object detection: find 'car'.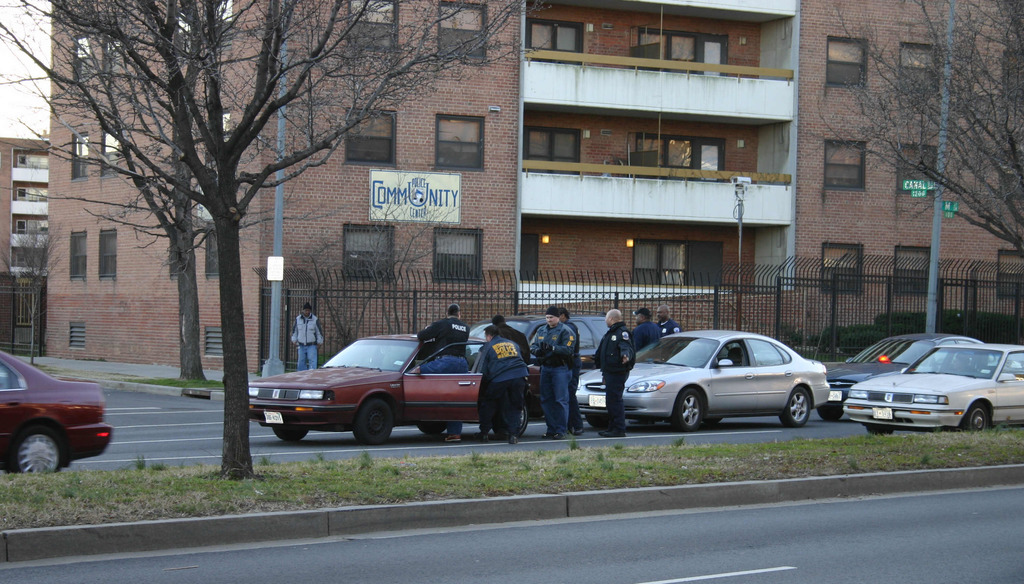
0:351:108:477.
